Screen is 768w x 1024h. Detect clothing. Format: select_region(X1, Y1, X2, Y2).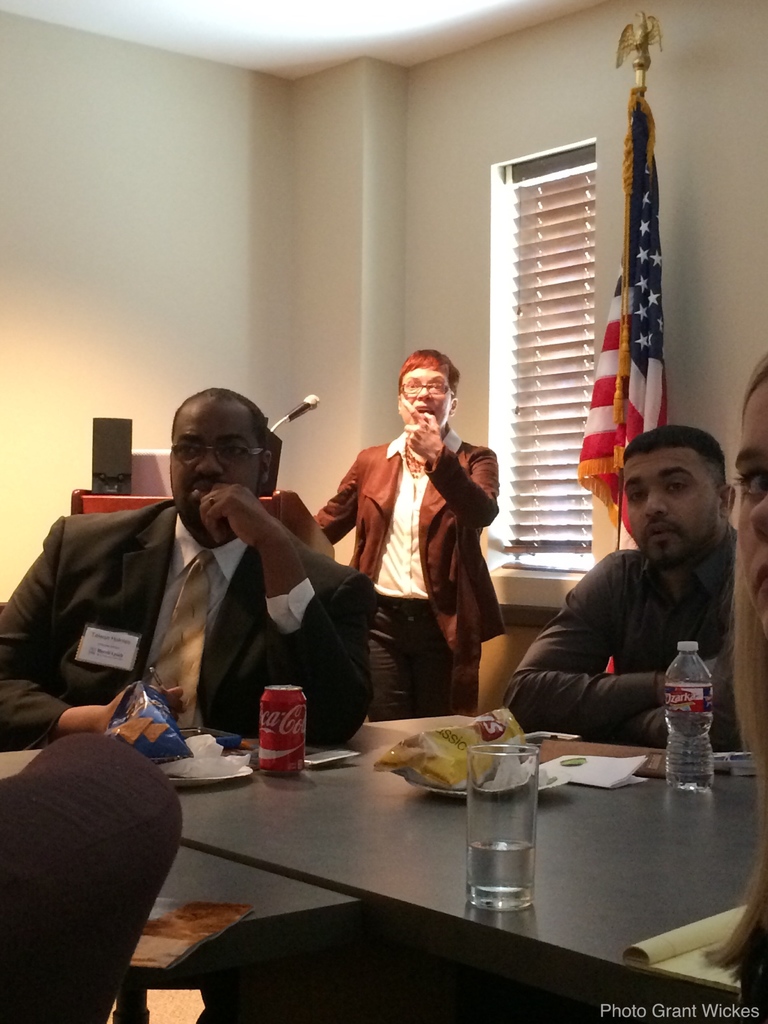
select_region(504, 532, 749, 749).
